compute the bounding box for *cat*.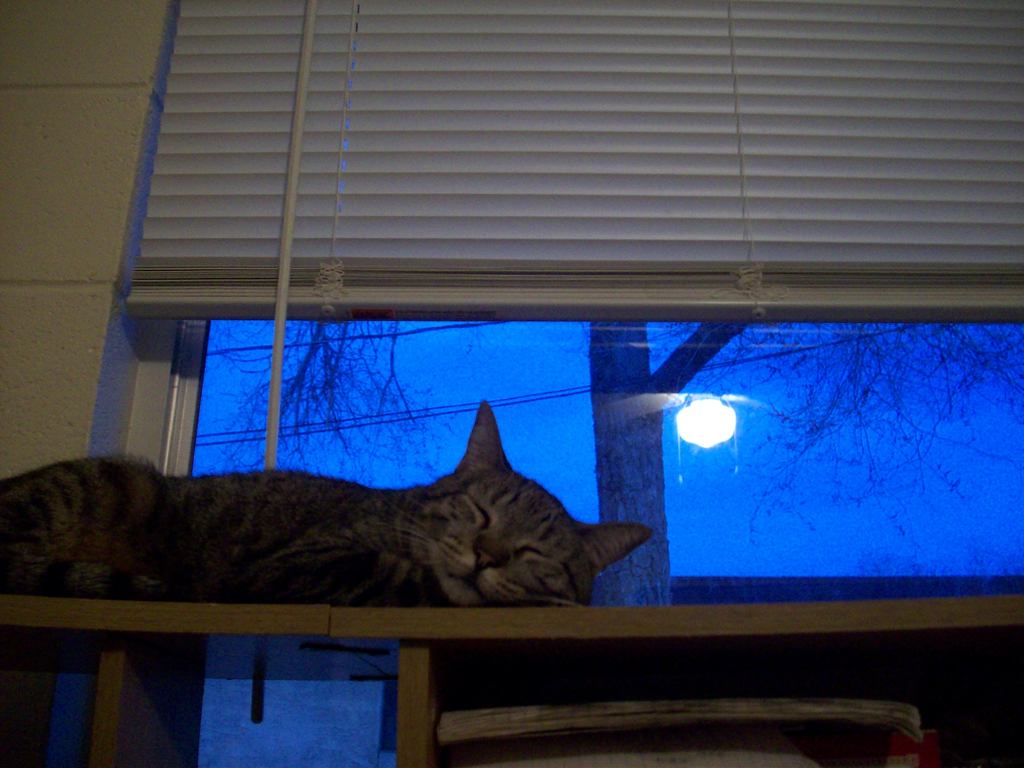
(left=0, top=396, right=655, bottom=600).
